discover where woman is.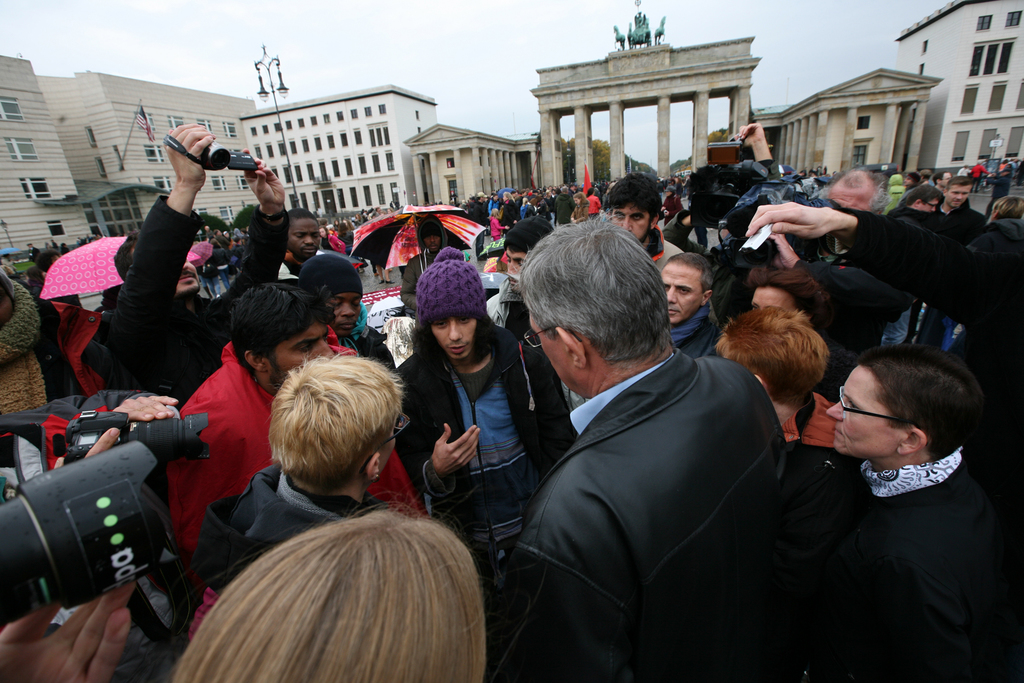
Discovered at select_region(498, 190, 520, 233).
